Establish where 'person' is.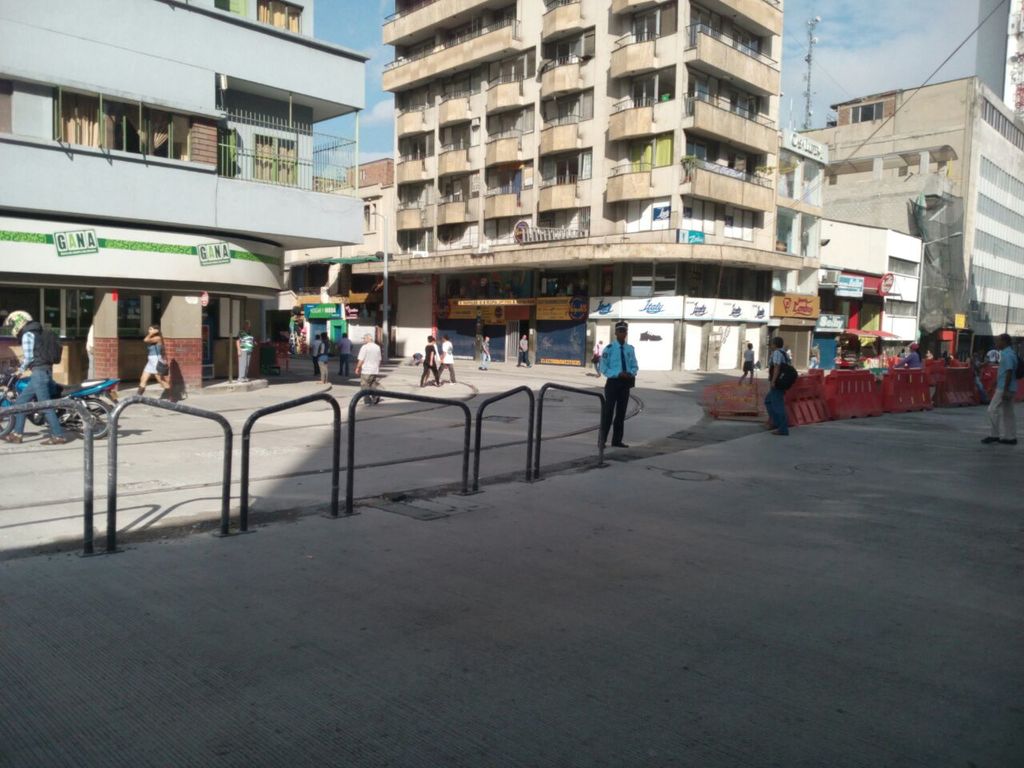
Established at [x1=592, y1=340, x2=605, y2=376].
